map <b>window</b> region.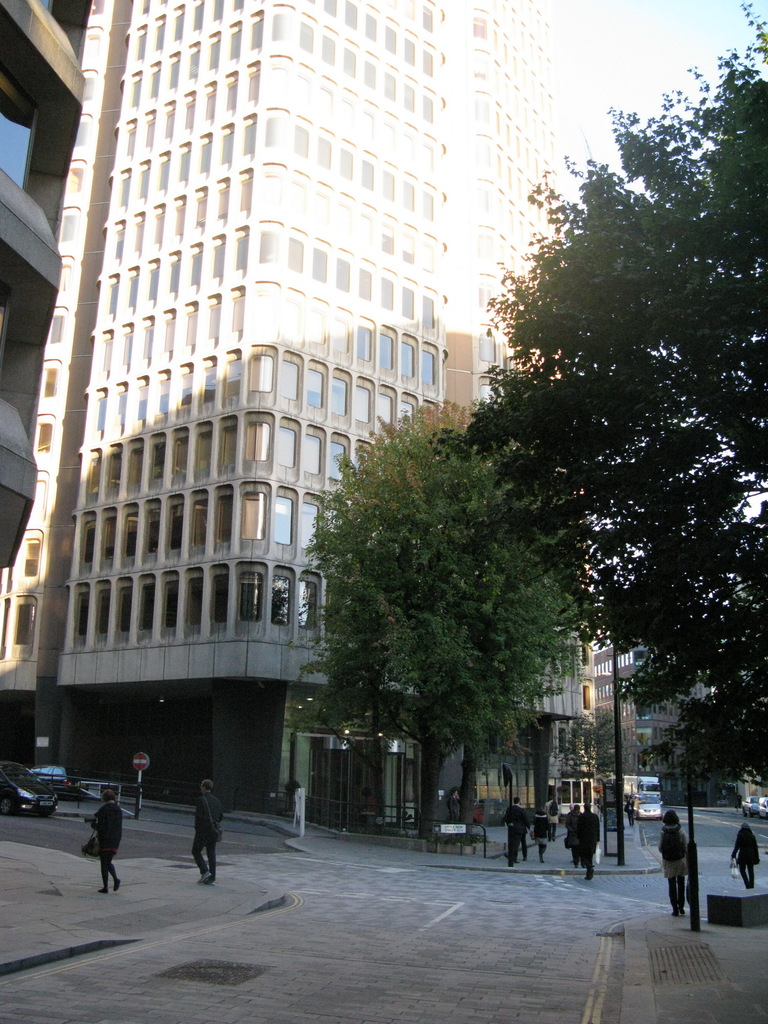
Mapped to (x1=174, y1=198, x2=188, y2=241).
